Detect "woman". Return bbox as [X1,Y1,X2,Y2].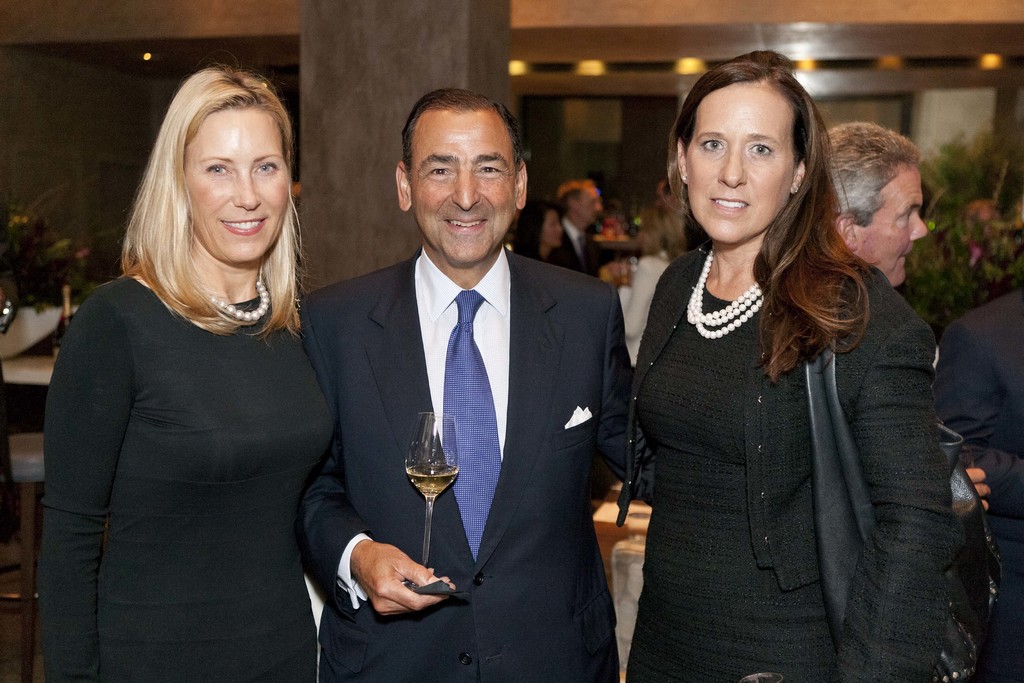
[514,199,566,265].
